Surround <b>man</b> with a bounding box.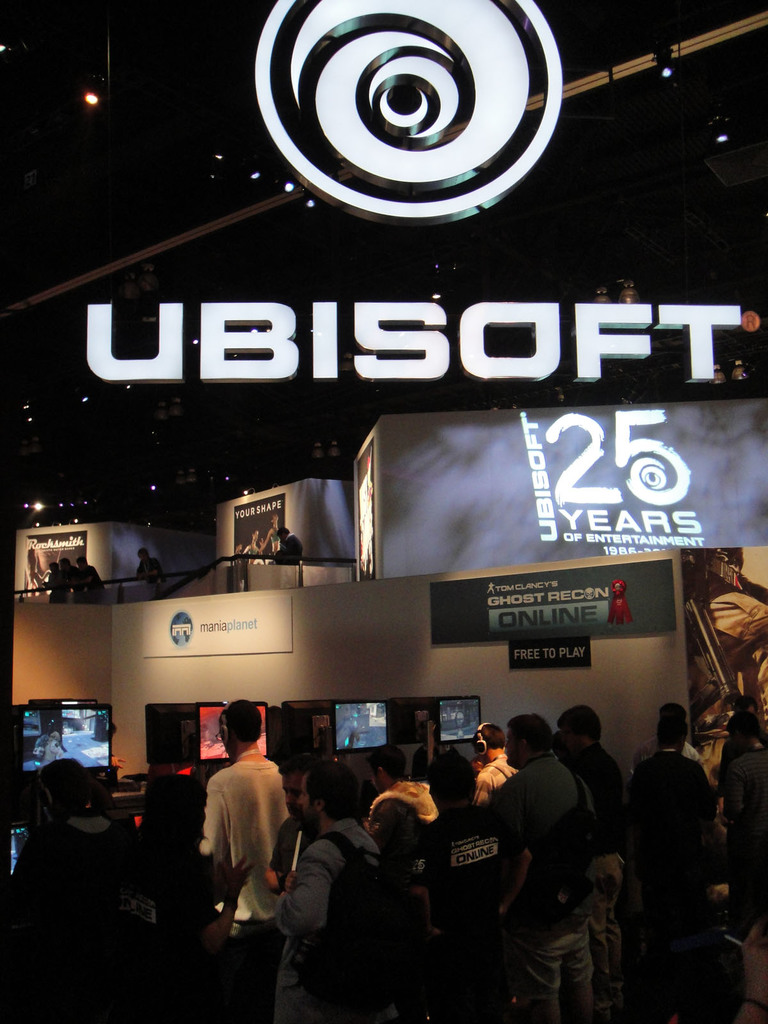
620, 720, 718, 1023.
